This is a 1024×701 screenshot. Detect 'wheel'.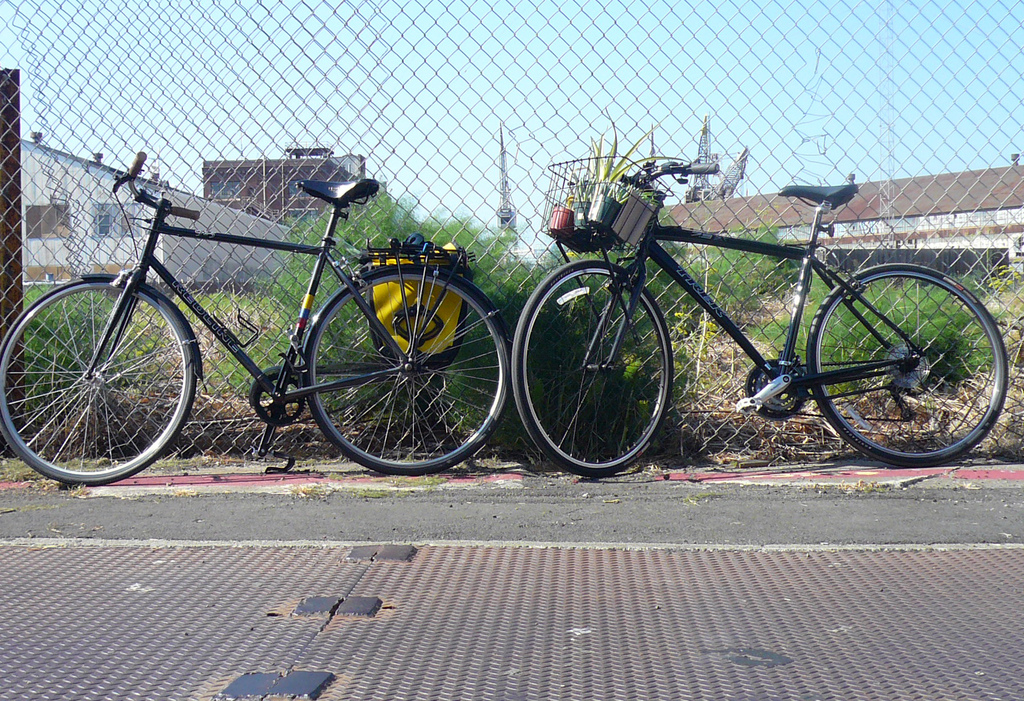
detection(0, 277, 195, 487).
